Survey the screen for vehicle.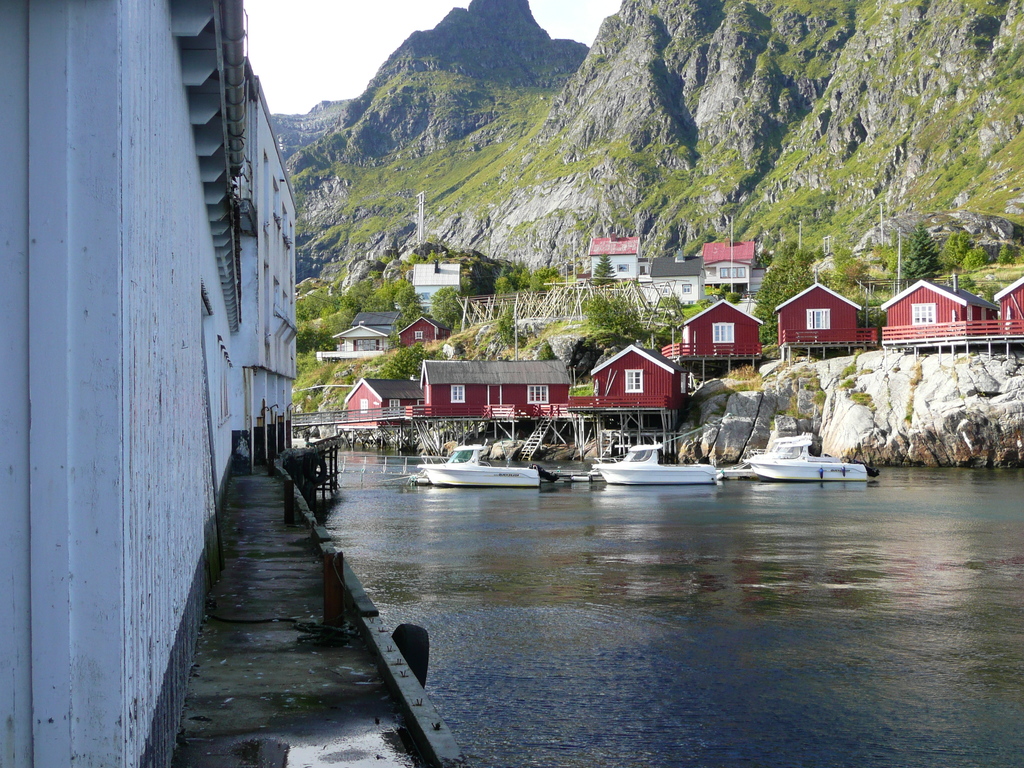
Survey found: <region>409, 451, 543, 502</region>.
